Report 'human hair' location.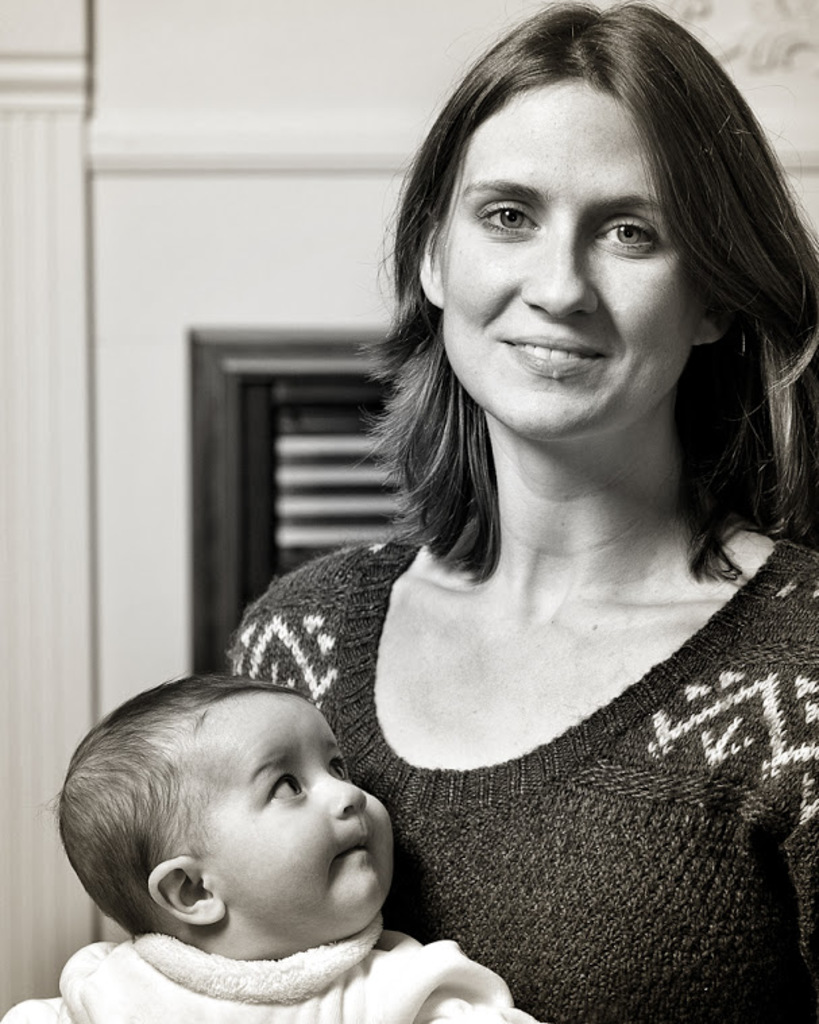
Report: crop(375, 11, 788, 598).
